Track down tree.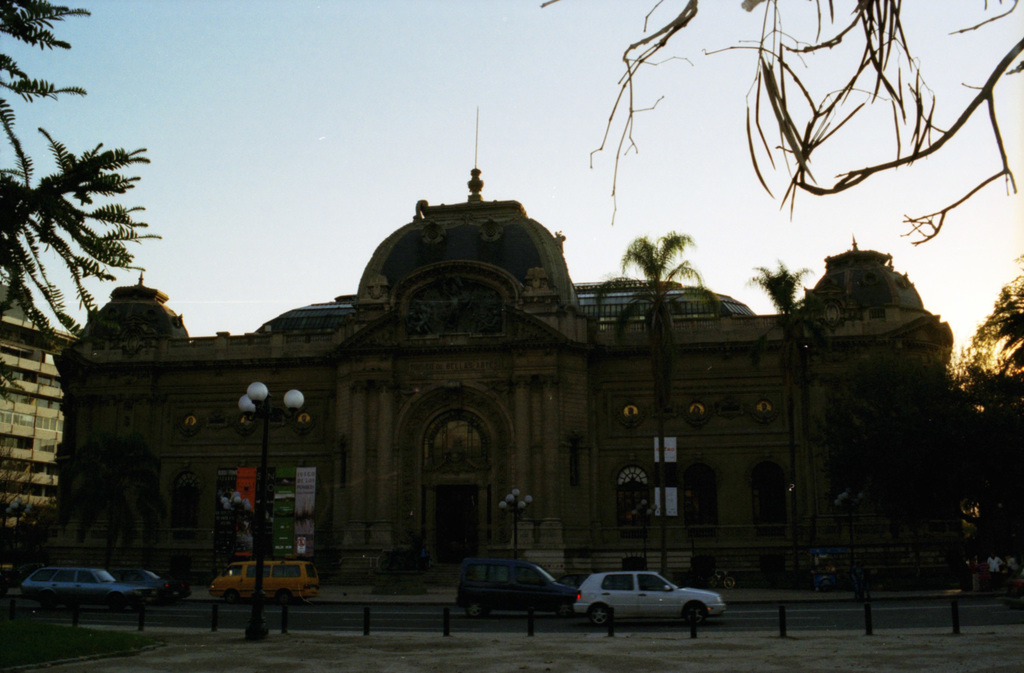
Tracked to locate(11, 83, 199, 384).
